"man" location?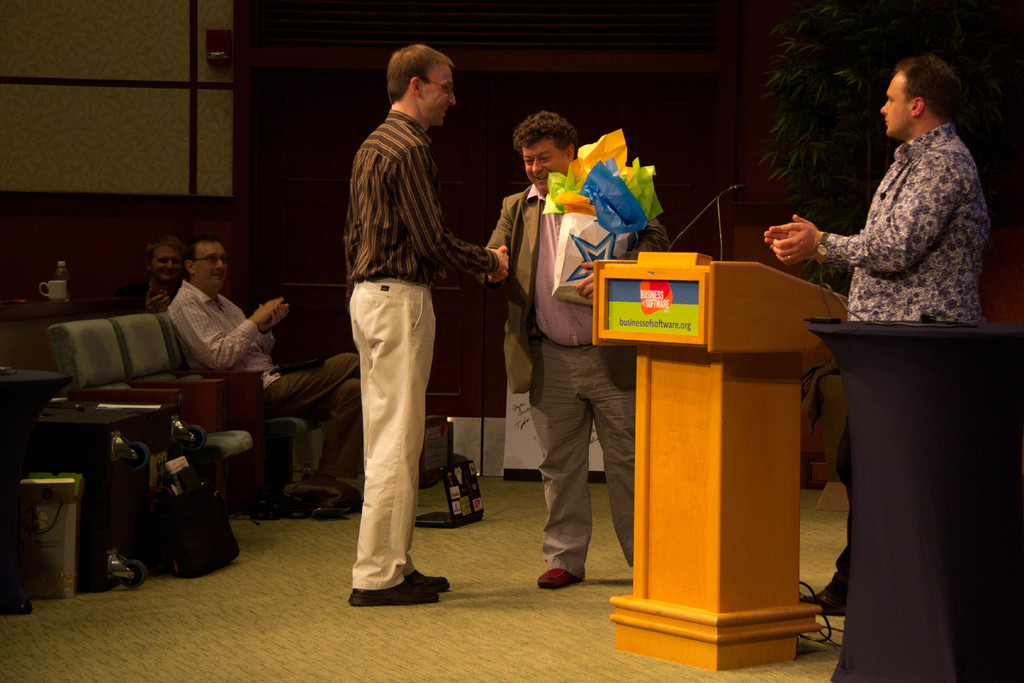
region(338, 46, 472, 634)
